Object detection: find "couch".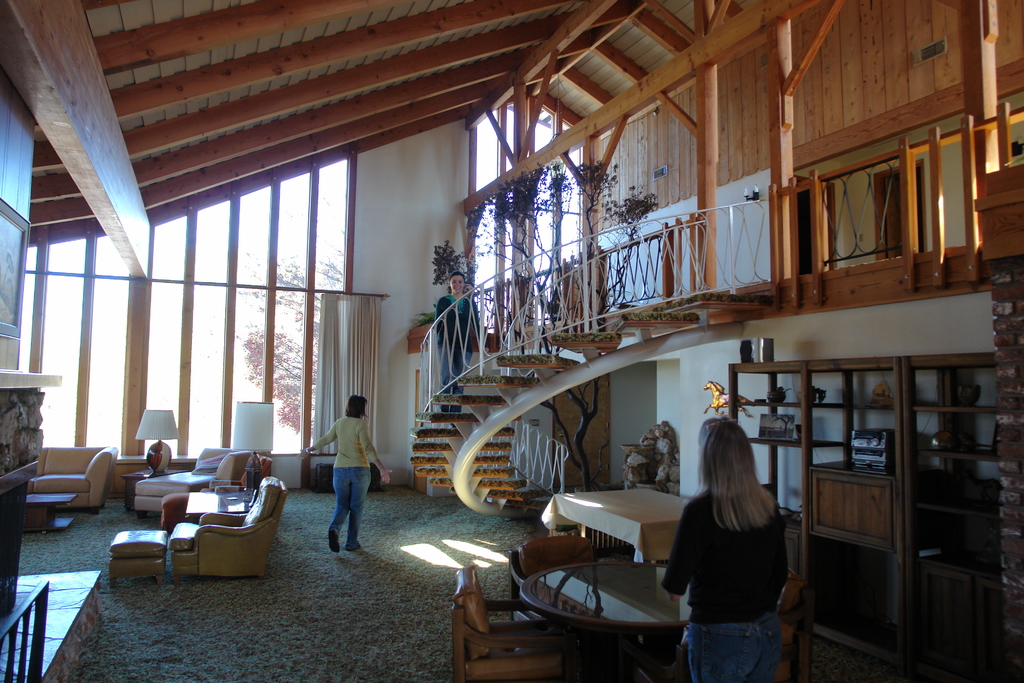
<region>450, 562, 573, 682</region>.
